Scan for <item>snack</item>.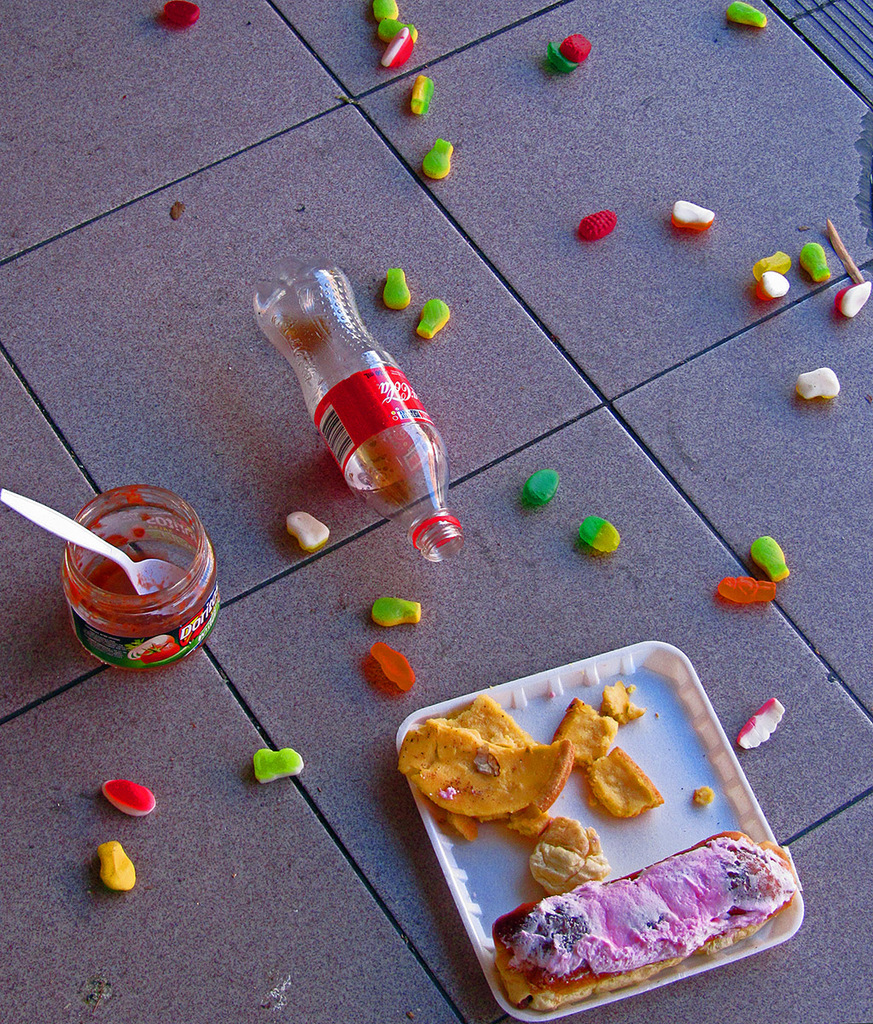
Scan result: <region>723, 0, 769, 31</region>.
